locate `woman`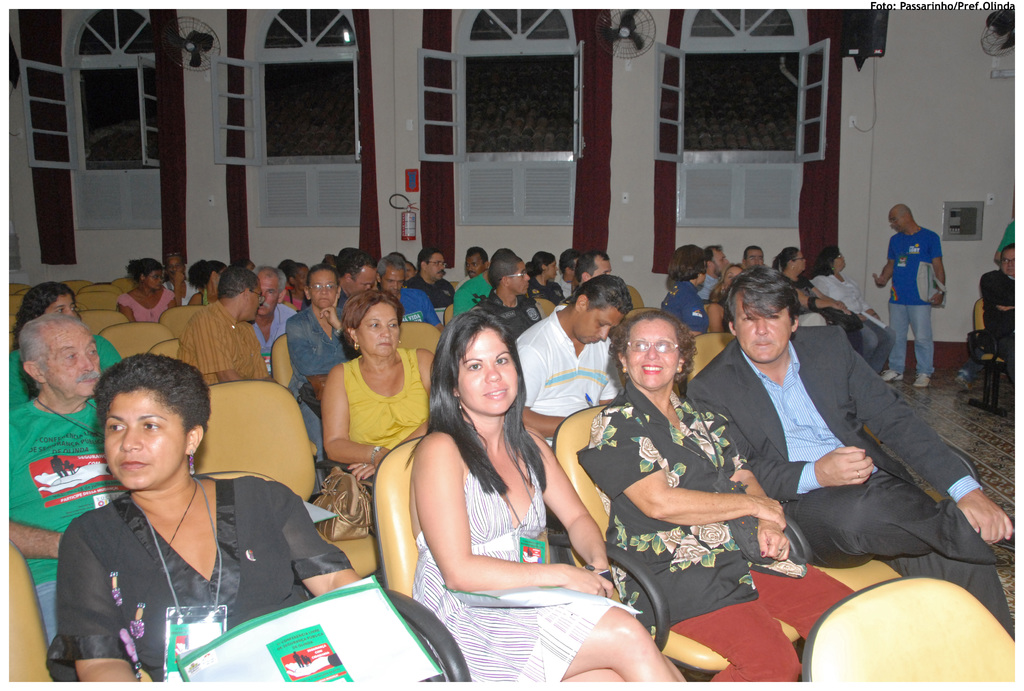
(left=389, top=282, right=619, bottom=683)
